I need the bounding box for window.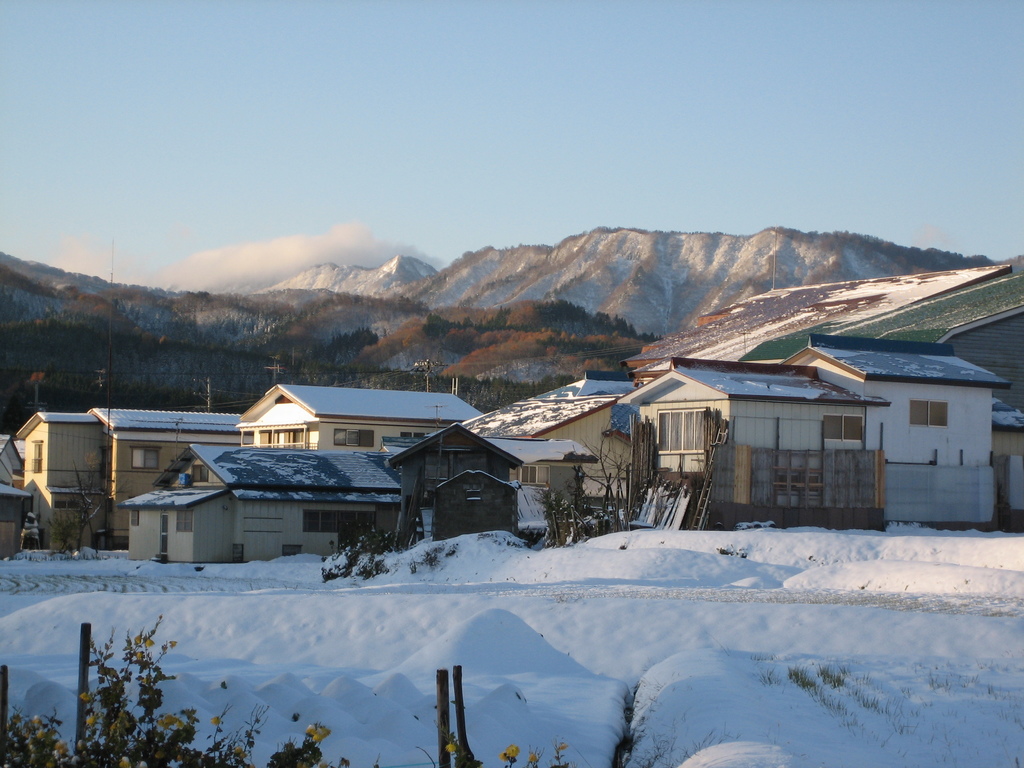
Here it is: box(175, 511, 198, 539).
